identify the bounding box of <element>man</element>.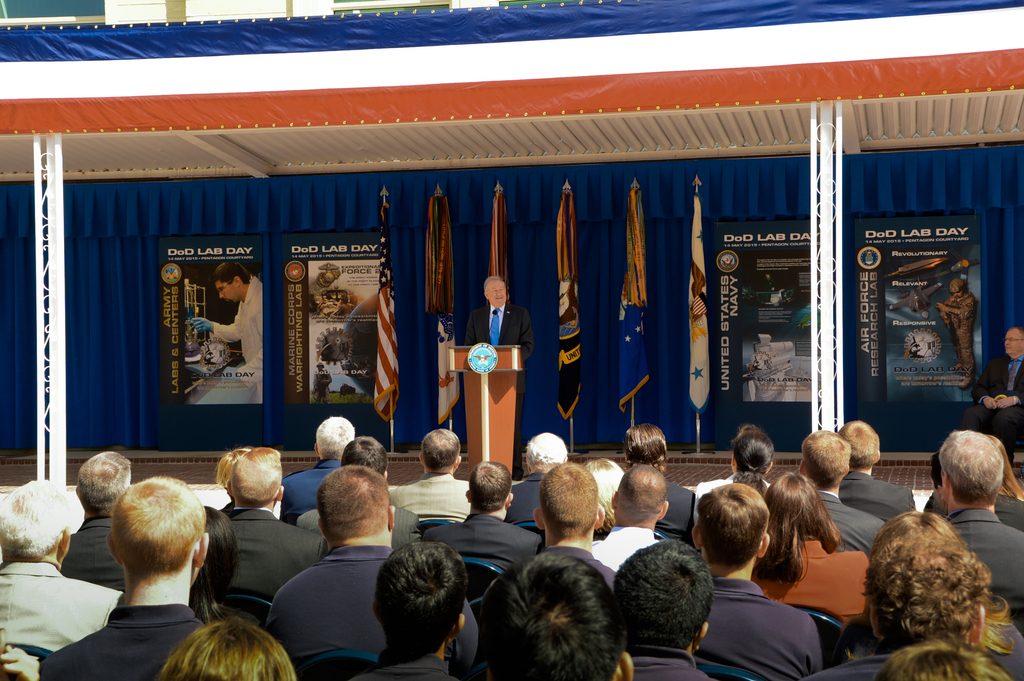
rect(215, 447, 330, 621).
